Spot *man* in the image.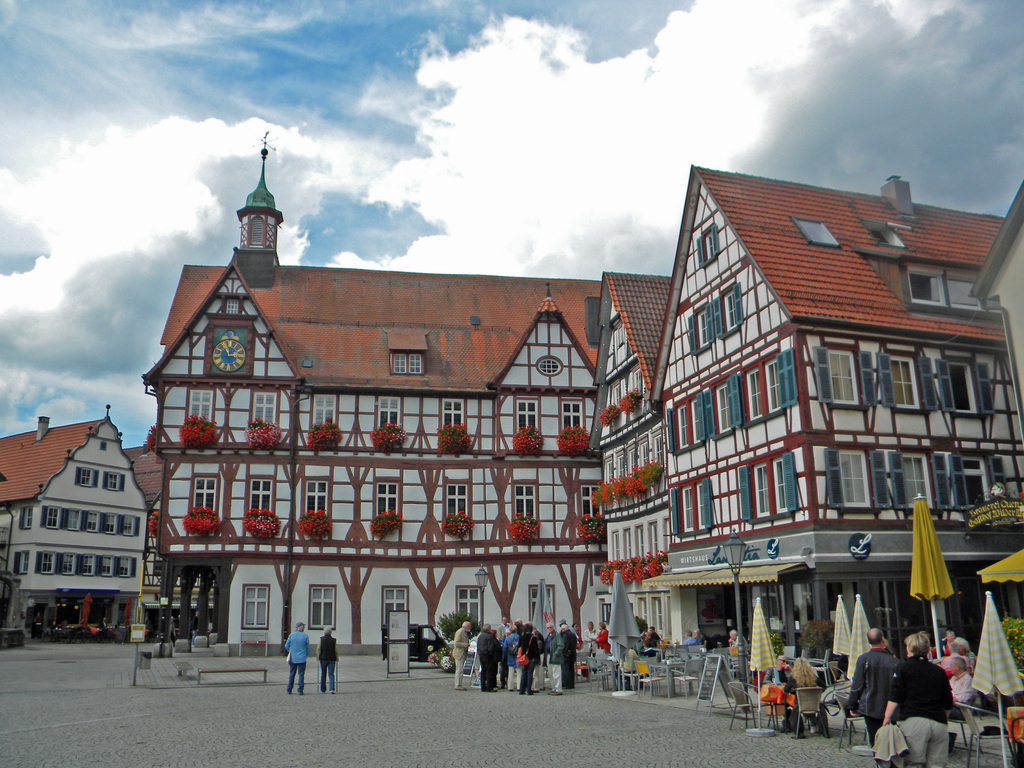
*man* found at [492, 609, 511, 644].
